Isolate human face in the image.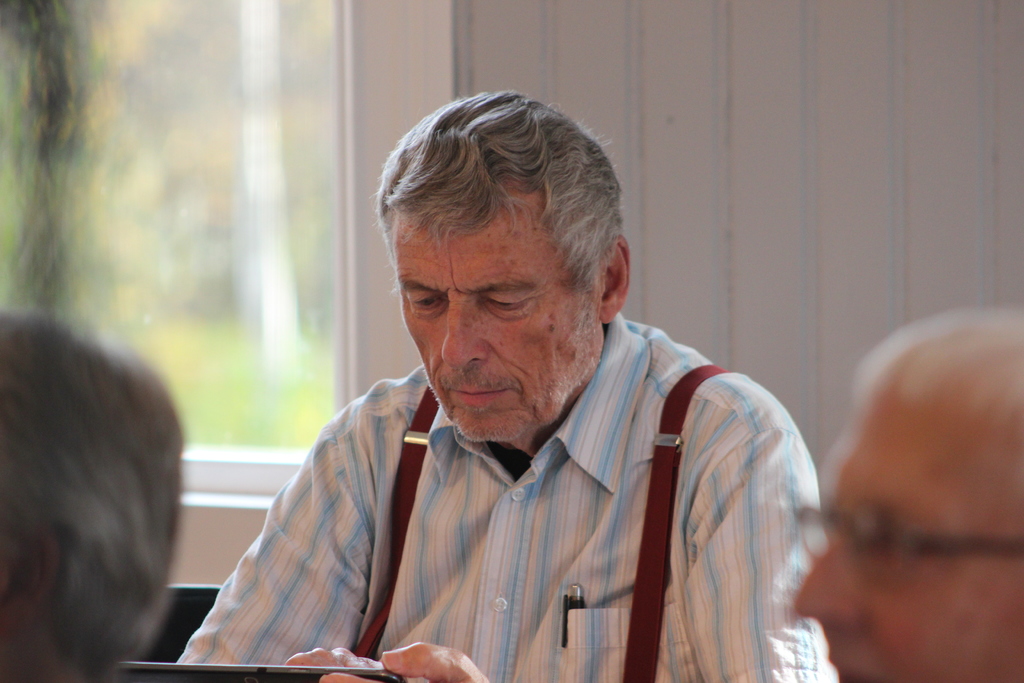
Isolated region: crop(793, 379, 1023, 682).
